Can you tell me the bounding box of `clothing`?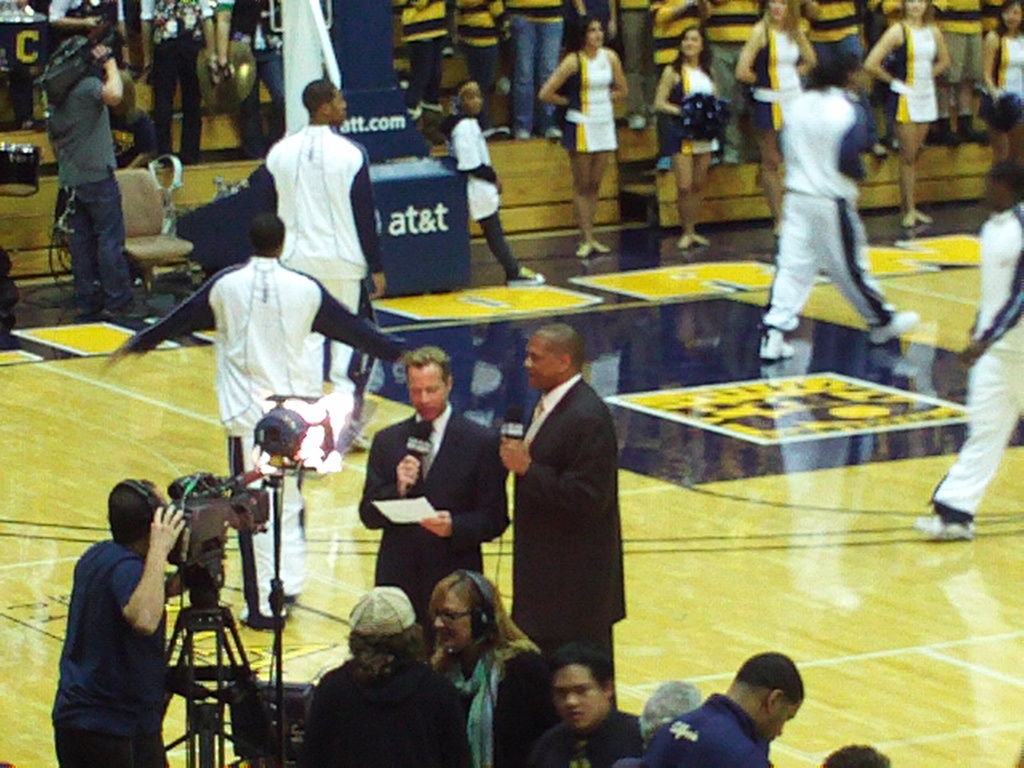
(452,0,507,131).
